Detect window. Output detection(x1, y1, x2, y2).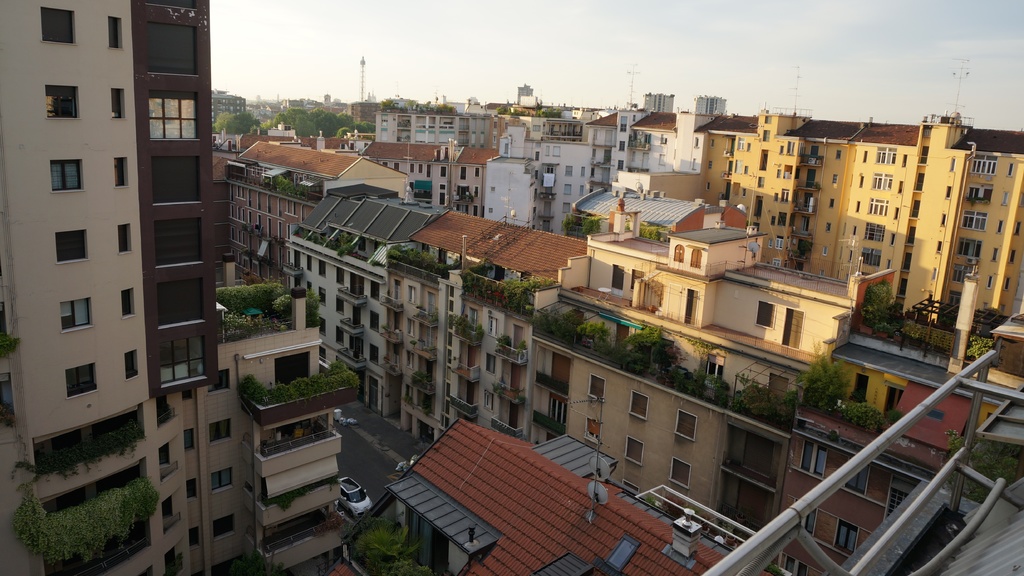
detection(623, 434, 645, 467).
